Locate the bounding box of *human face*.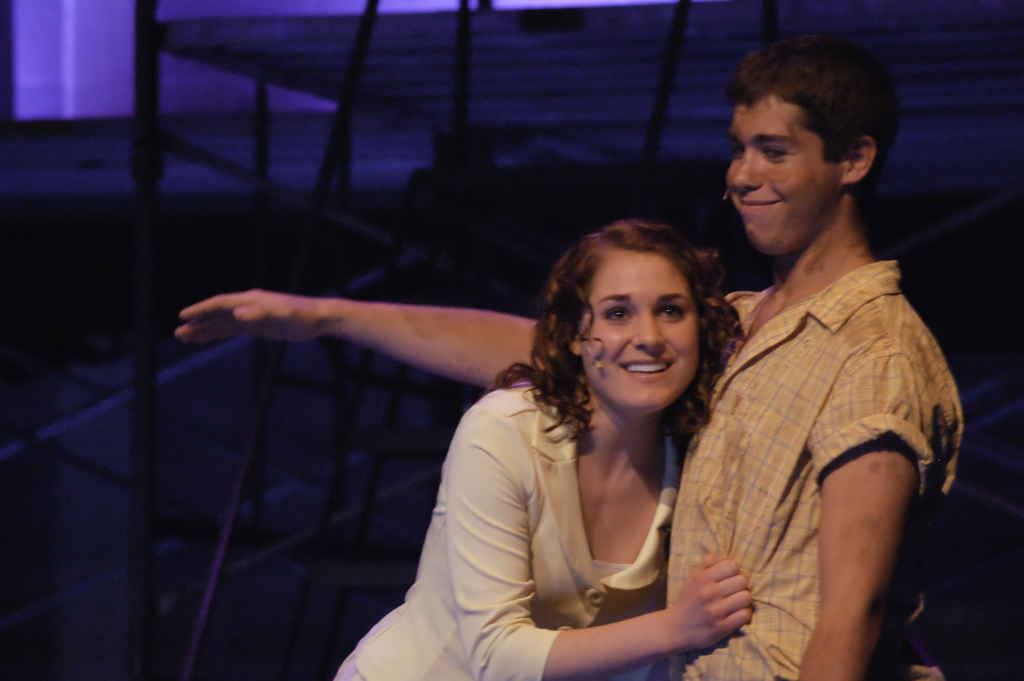
Bounding box: 726:90:825:247.
